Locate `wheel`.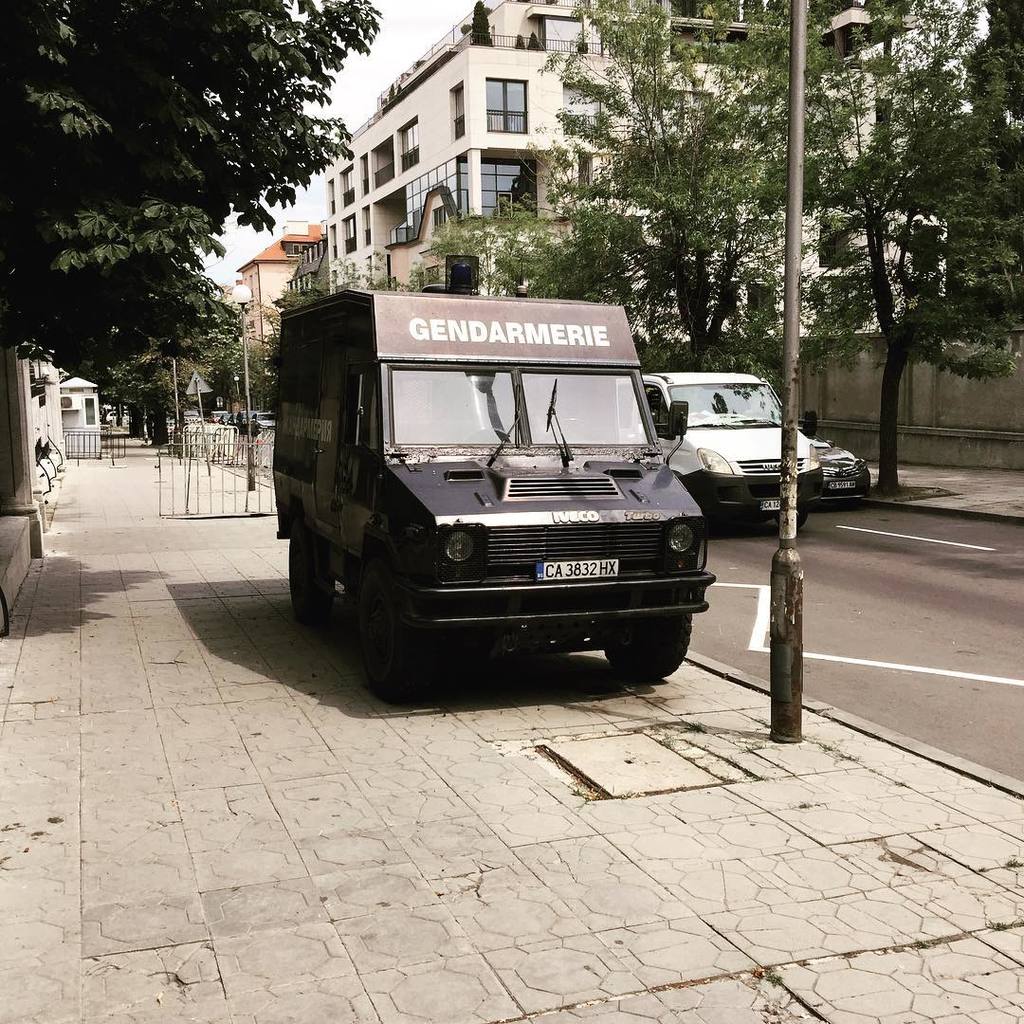
Bounding box: detection(780, 507, 807, 531).
